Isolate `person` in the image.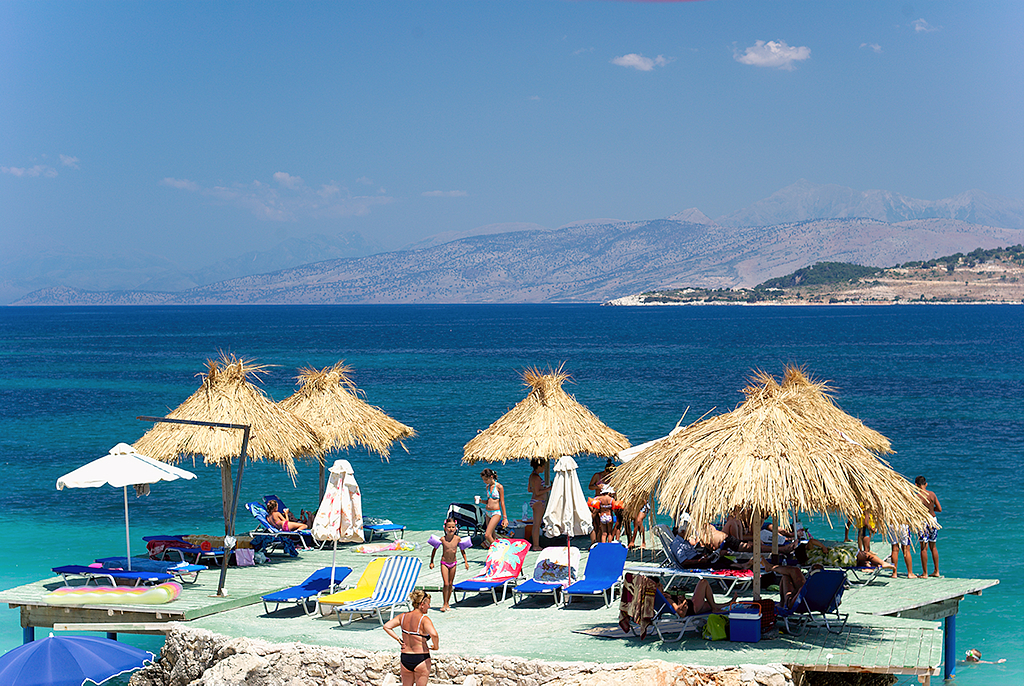
Isolated region: x1=477, y1=476, x2=507, y2=542.
